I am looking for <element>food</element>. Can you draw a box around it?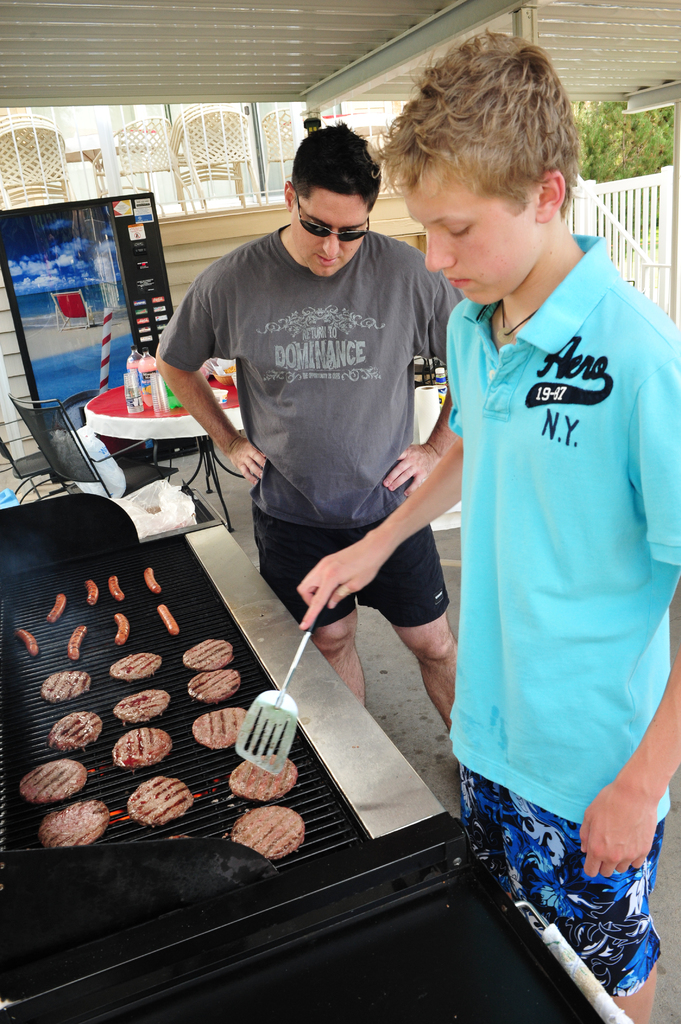
Sure, the bounding box is x1=69 y1=623 x2=88 y2=660.
